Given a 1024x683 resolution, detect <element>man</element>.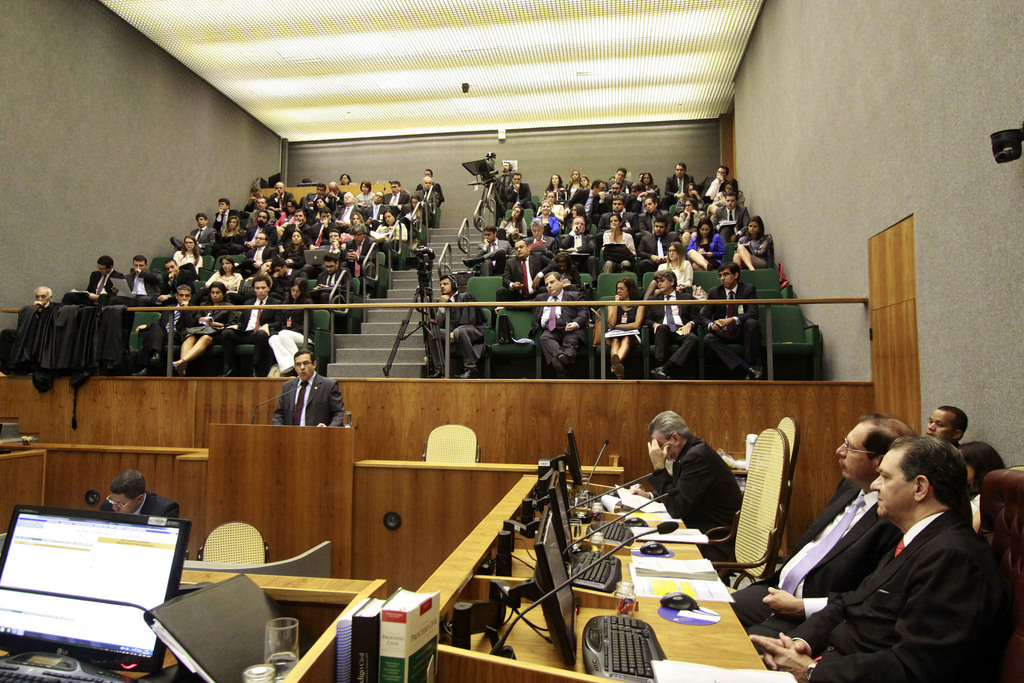
[269,184,292,220].
